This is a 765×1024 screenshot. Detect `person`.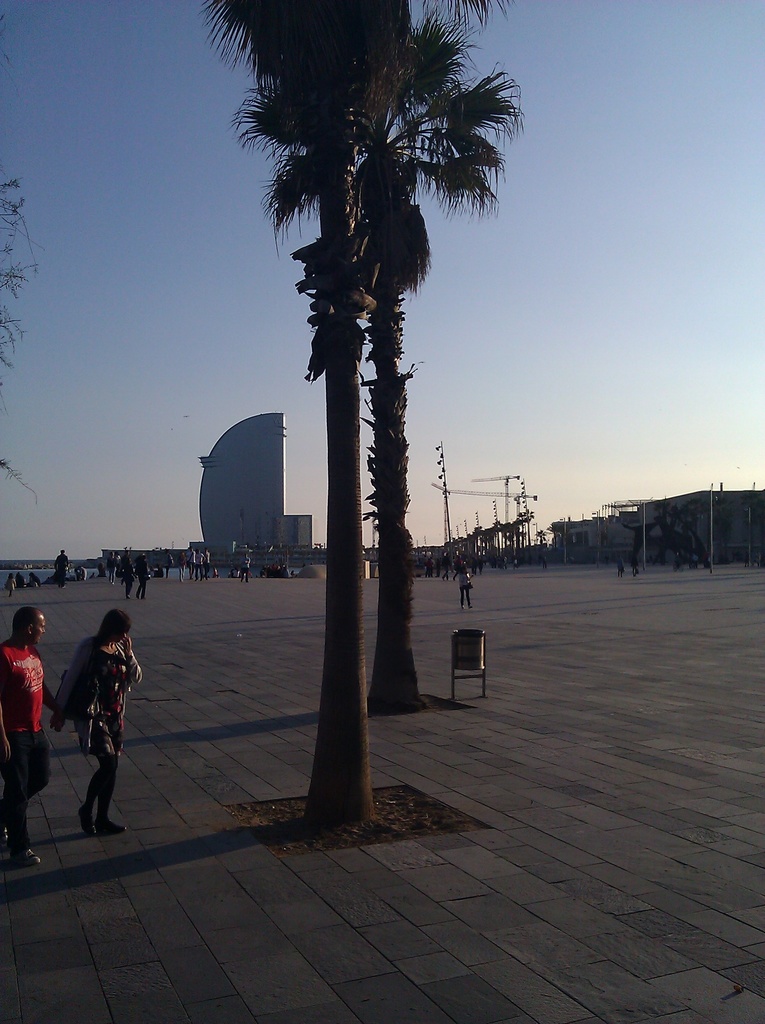
pyautogui.locateOnScreen(0, 611, 53, 863).
